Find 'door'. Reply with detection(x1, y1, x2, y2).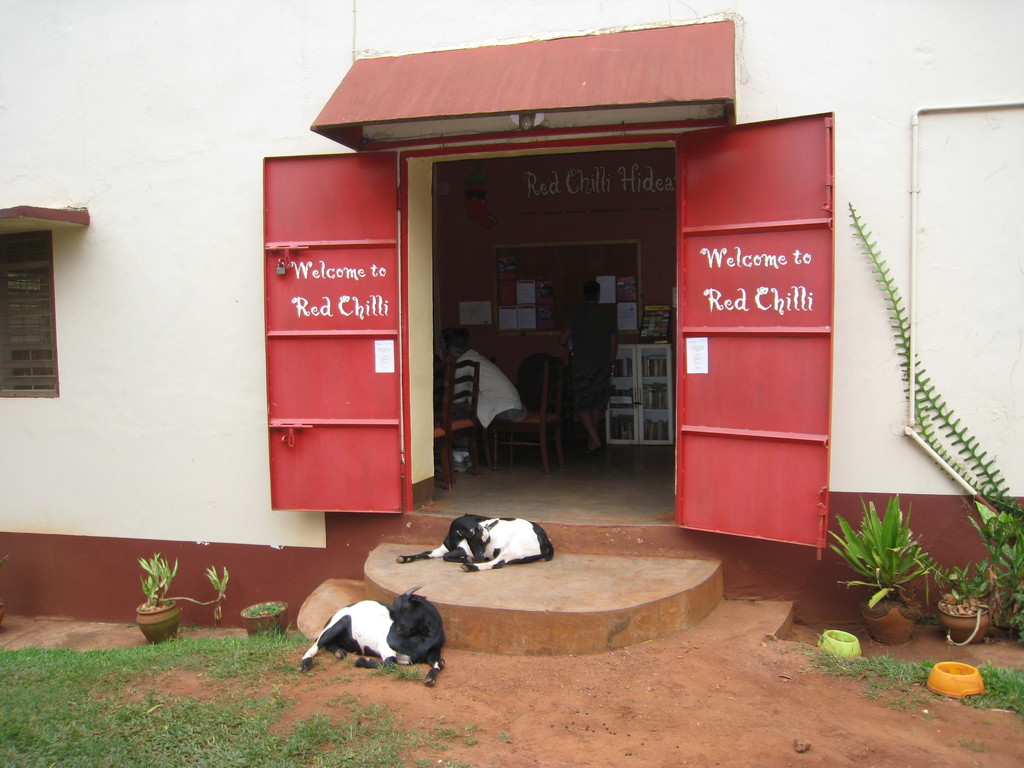
detection(672, 162, 854, 579).
